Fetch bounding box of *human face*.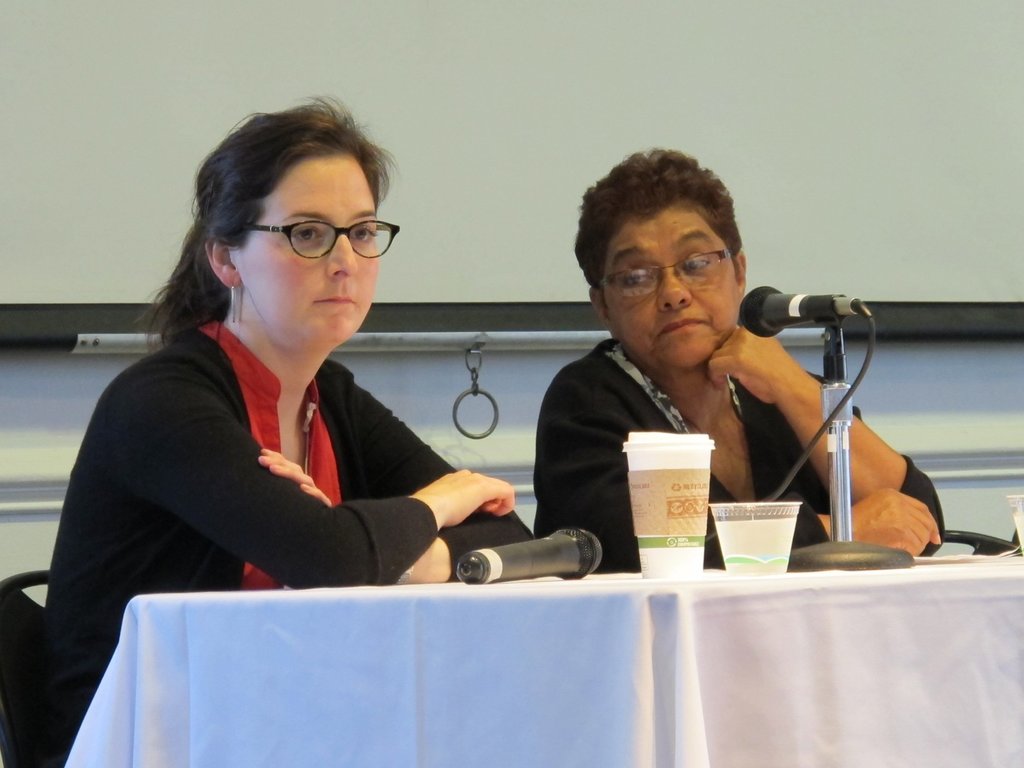
Bbox: bbox=[238, 155, 374, 346].
